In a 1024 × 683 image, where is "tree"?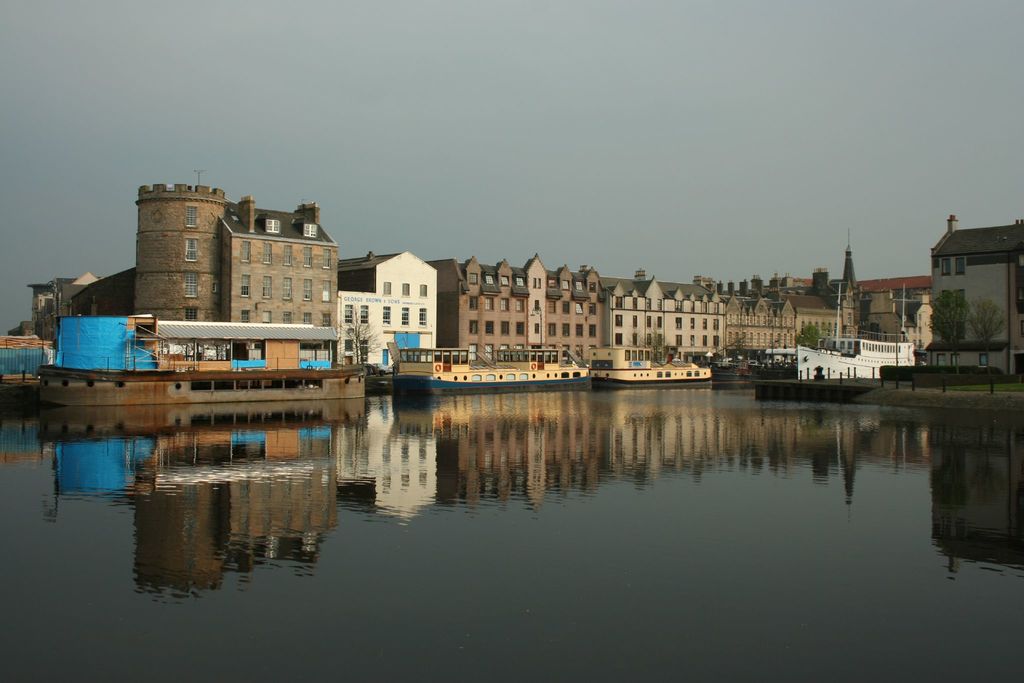
[644, 317, 672, 365].
